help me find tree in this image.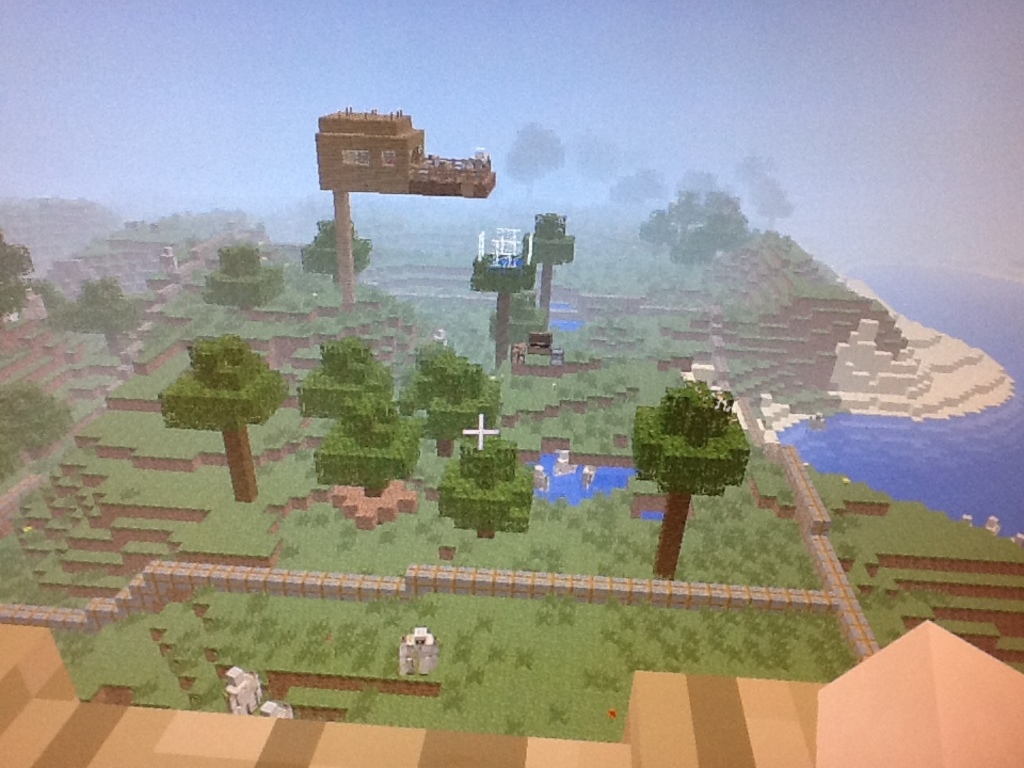
Found it: (298, 219, 375, 288).
